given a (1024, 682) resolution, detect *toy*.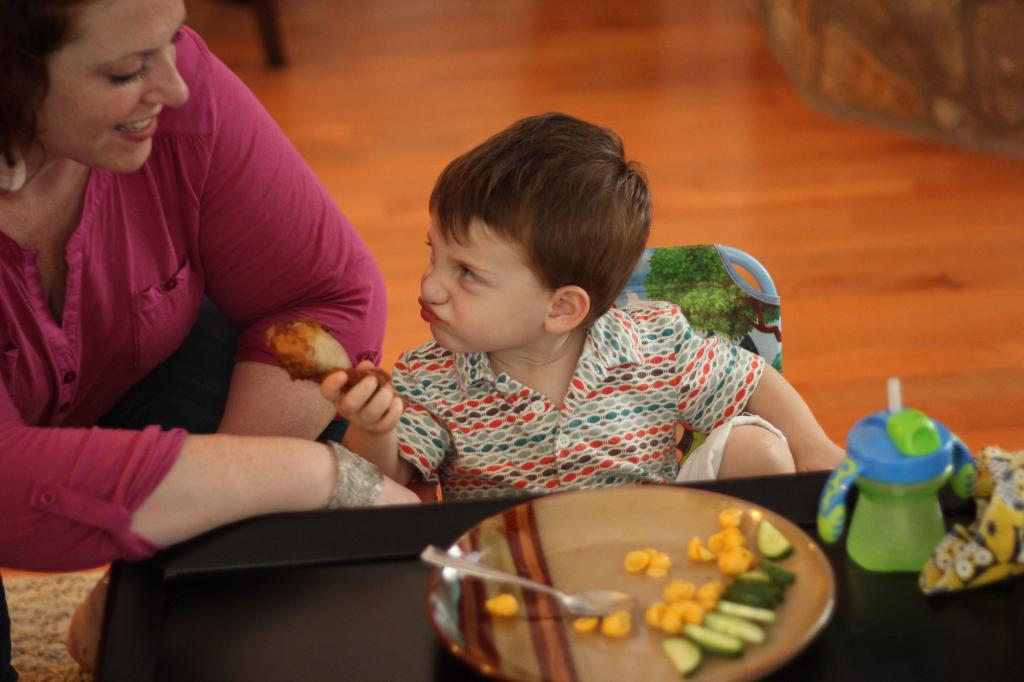
819, 377, 974, 576.
